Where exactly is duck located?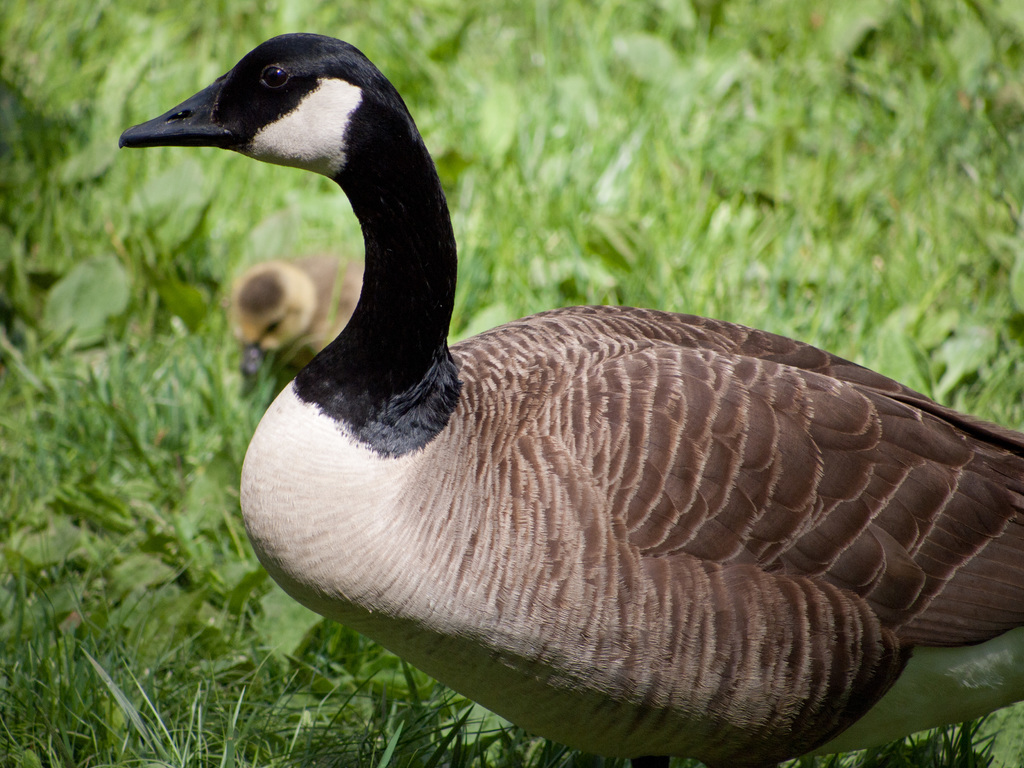
Its bounding box is 118 47 820 655.
